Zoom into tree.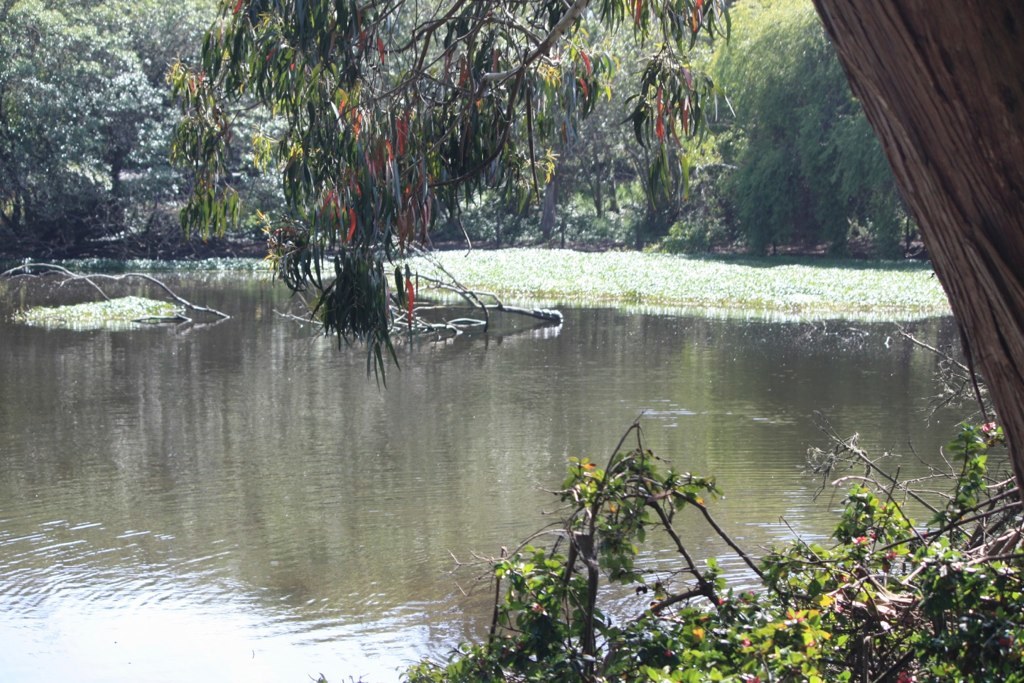
Zoom target: (x1=668, y1=0, x2=929, y2=271).
